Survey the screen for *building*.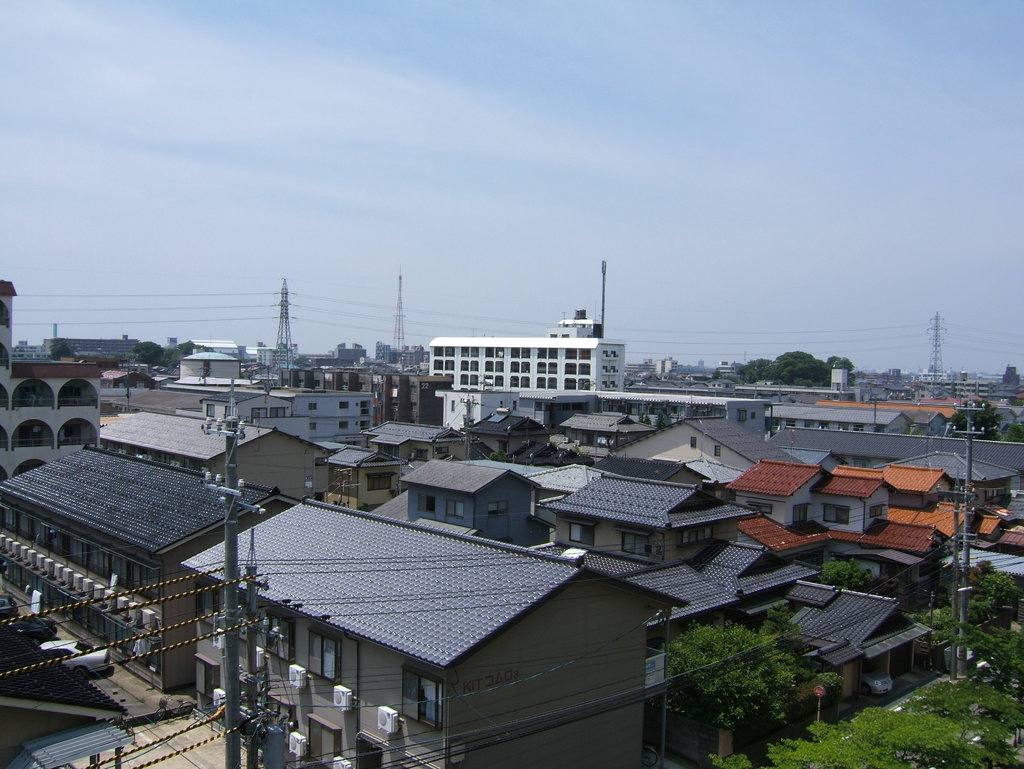
Survey found: [0, 277, 100, 480].
